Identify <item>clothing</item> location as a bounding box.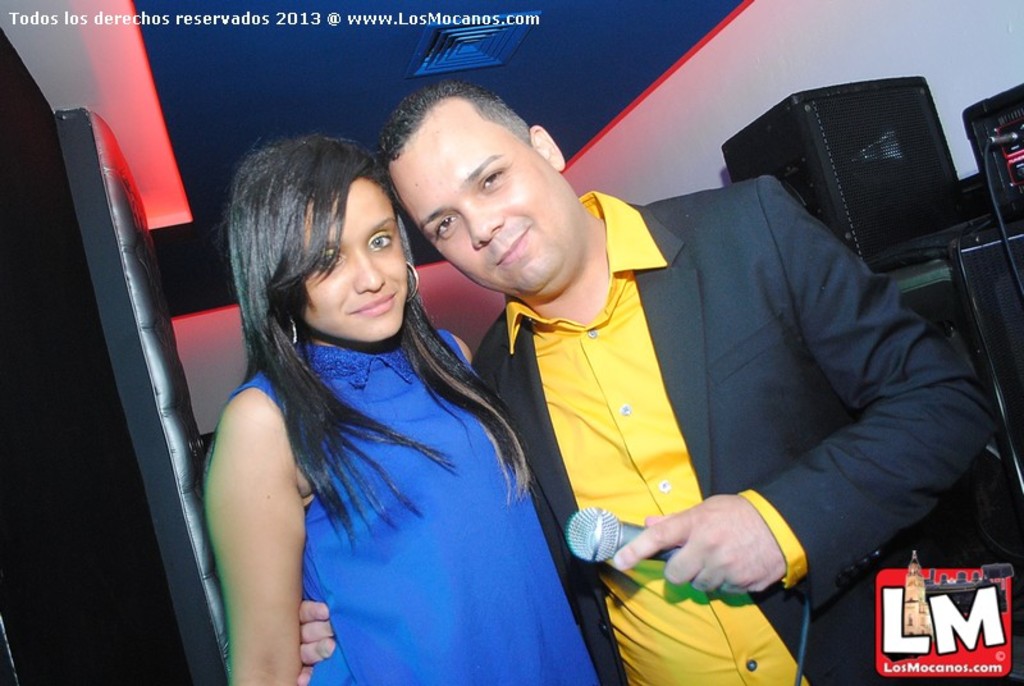
493/123/968/649.
